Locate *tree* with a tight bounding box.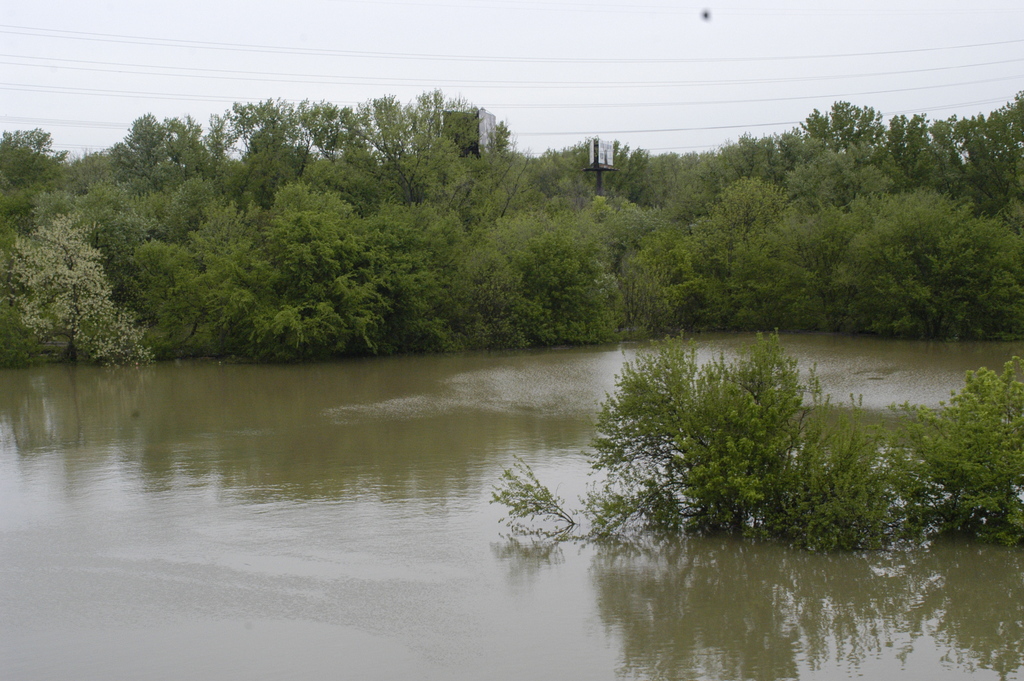
<box>673,151,719,199</box>.
